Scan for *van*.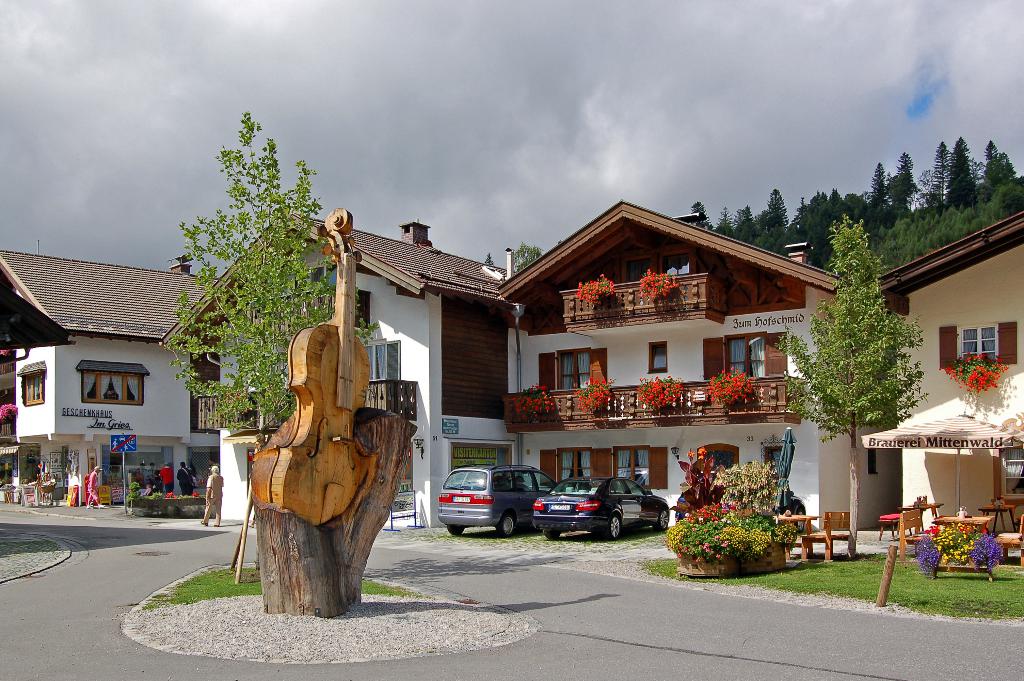
Scan result: (433,462,557,537).
